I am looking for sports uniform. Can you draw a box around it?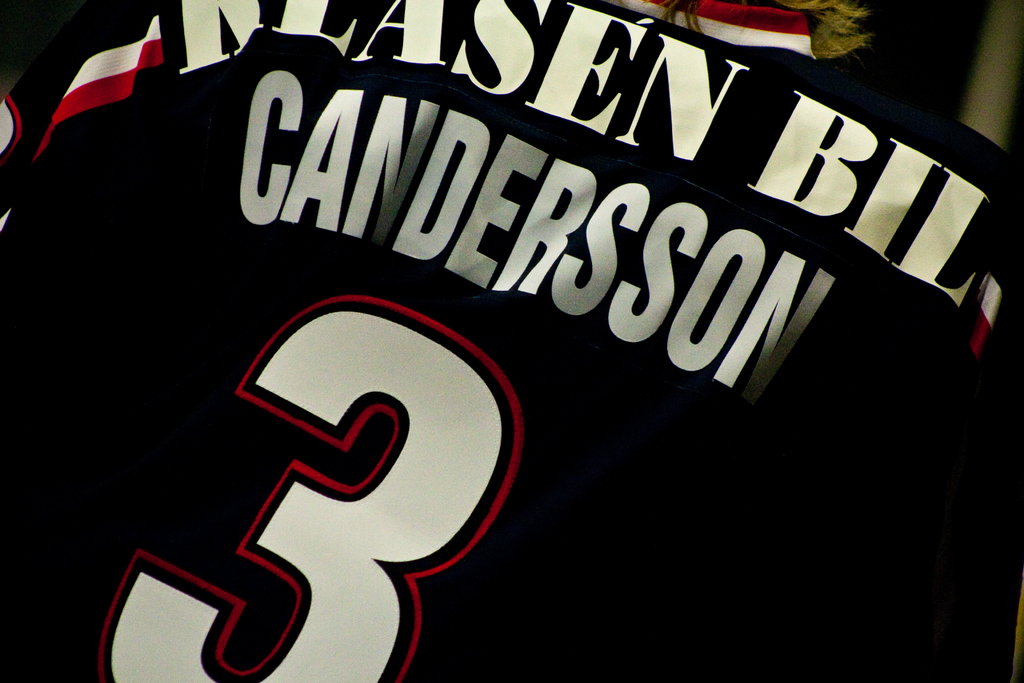
Sure, the bounding box is 12,21,1021,682.
